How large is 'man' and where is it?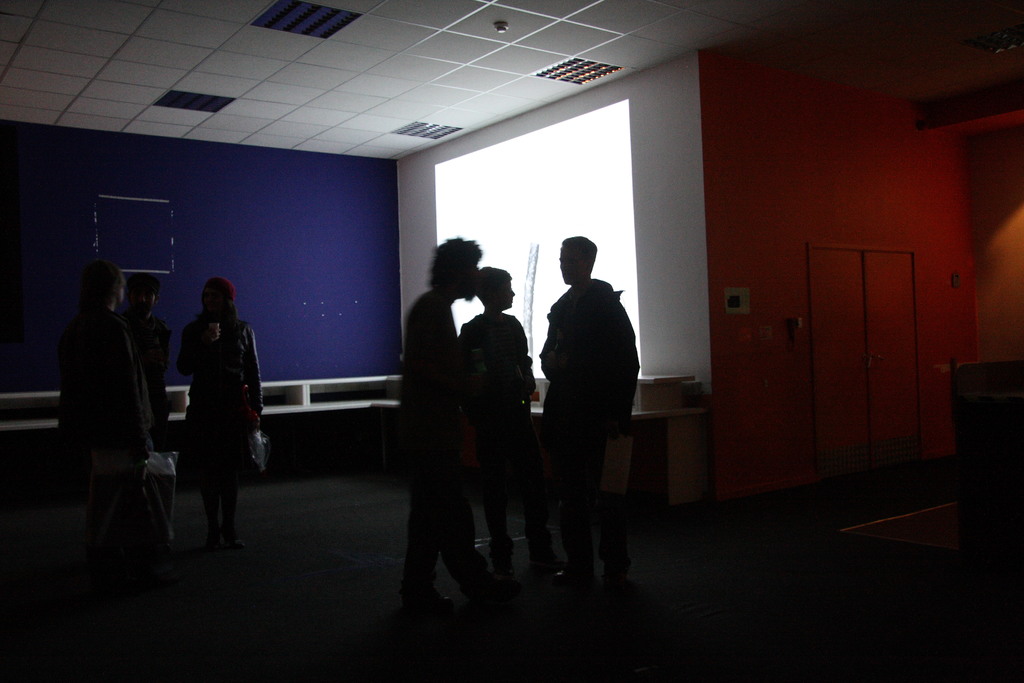
Bounding box: <bbox>458, 264, 563, 584</bbox>.
